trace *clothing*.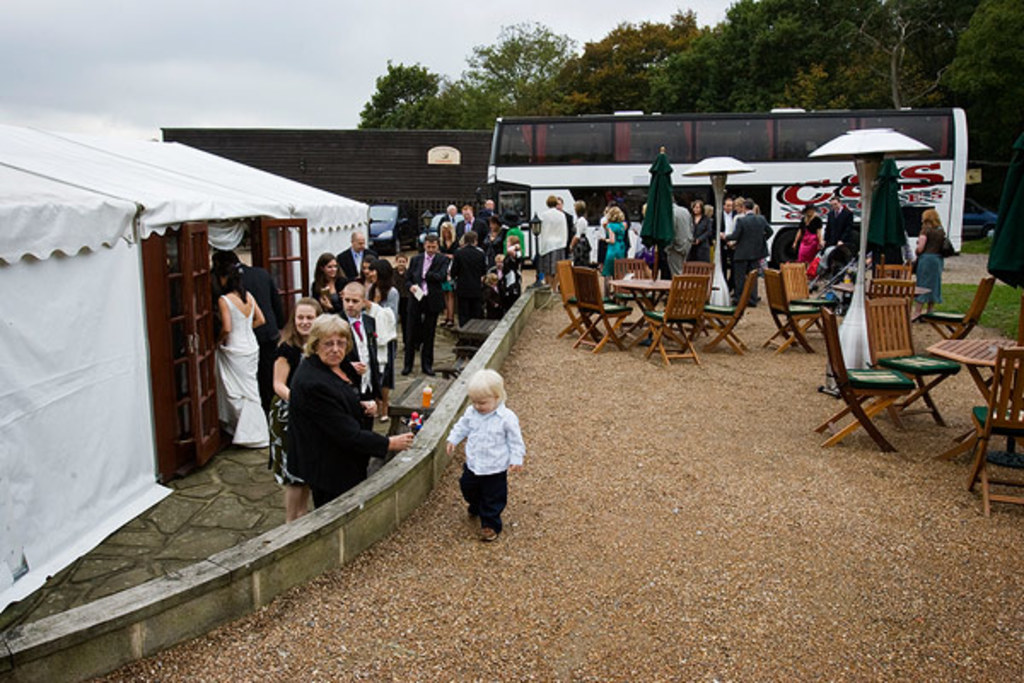
Traced to [591,212,614,254].
